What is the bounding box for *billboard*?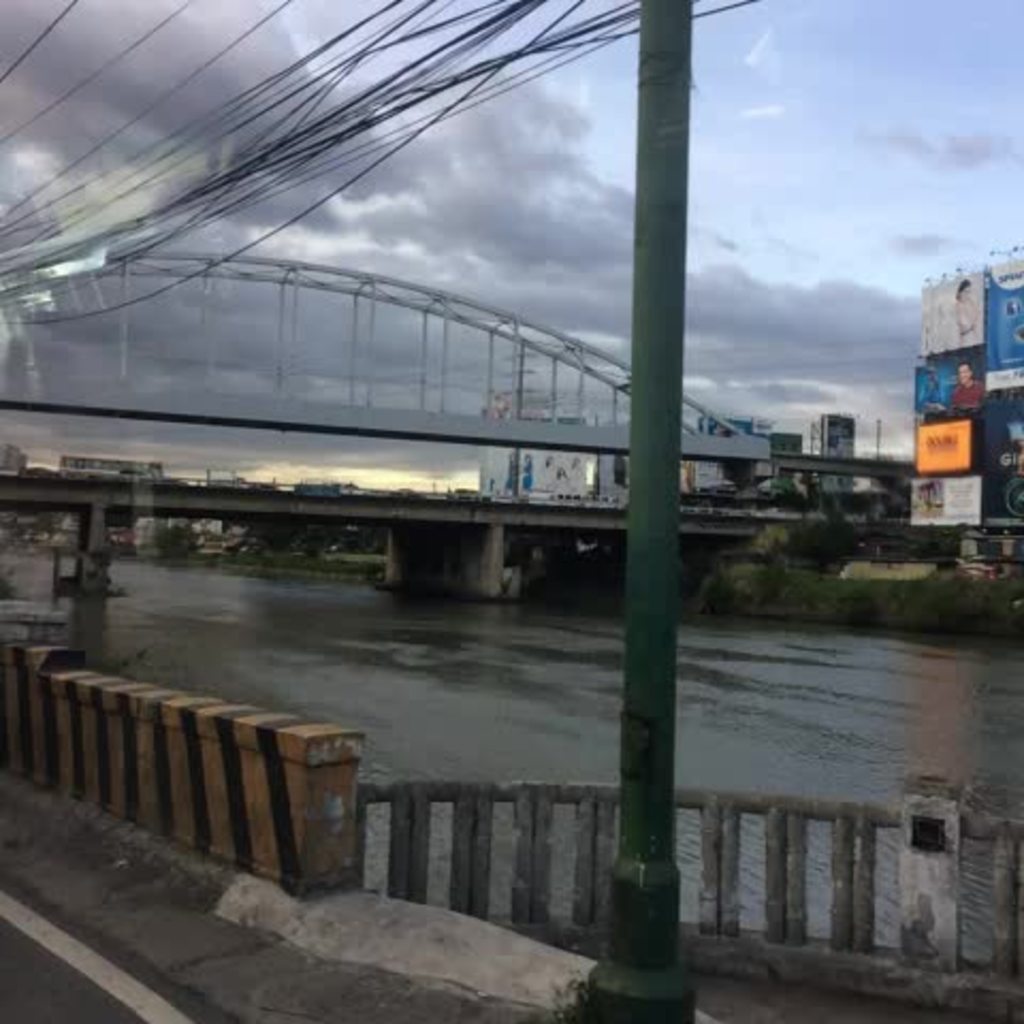
region(913, 341, 986, 407).
